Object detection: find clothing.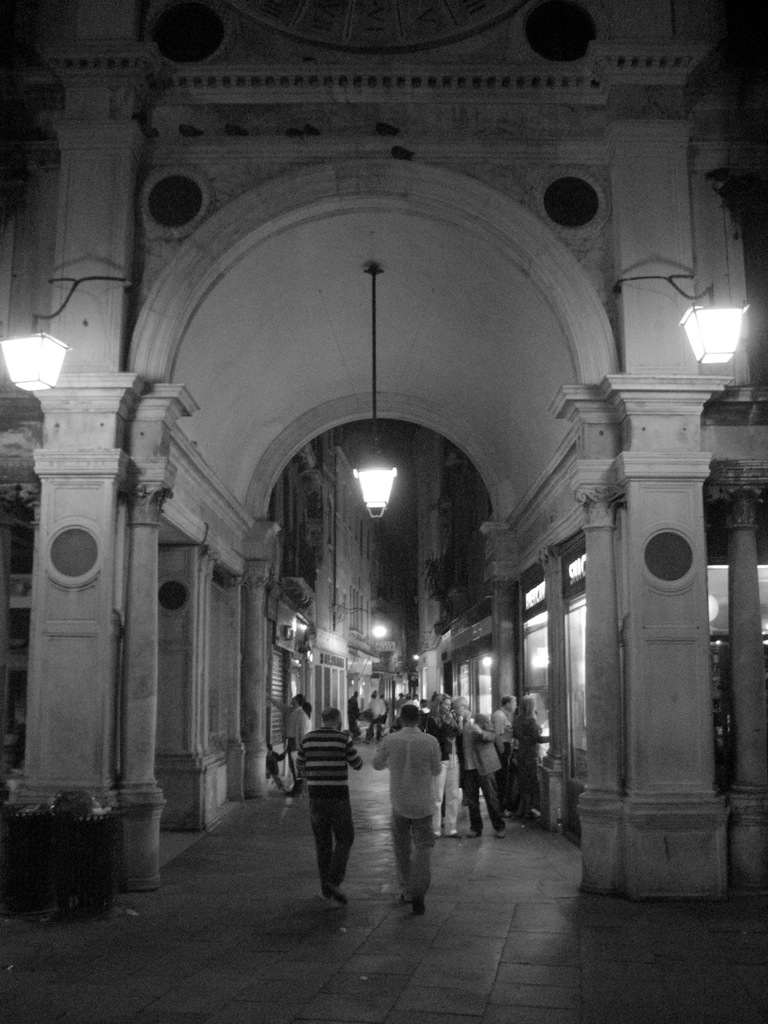
crop(426, 716, 461, 835).
